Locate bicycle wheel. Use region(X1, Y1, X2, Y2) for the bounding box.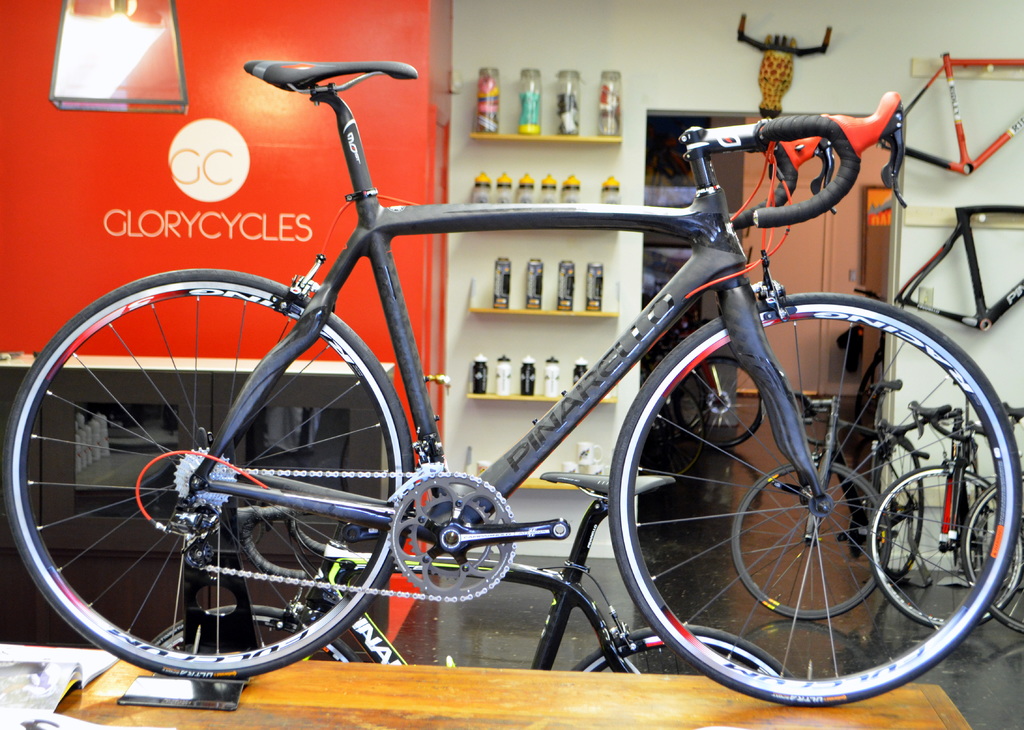
region(732, 457, 894, 621).
